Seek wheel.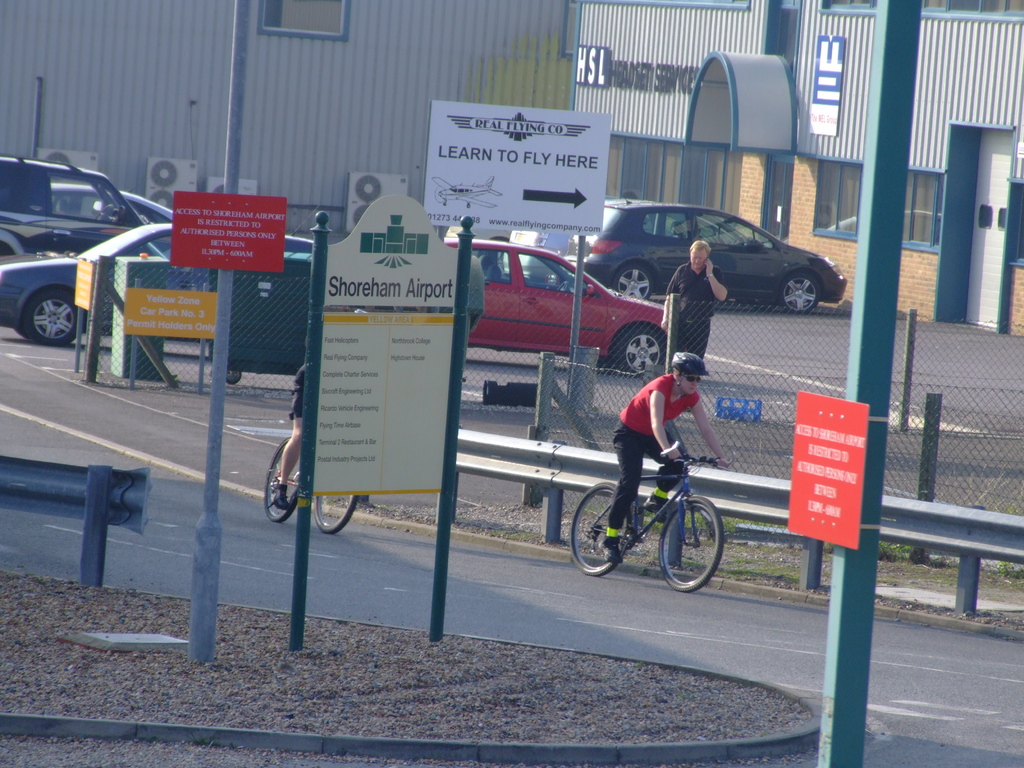
Rect(314, 492, 360, 534).
